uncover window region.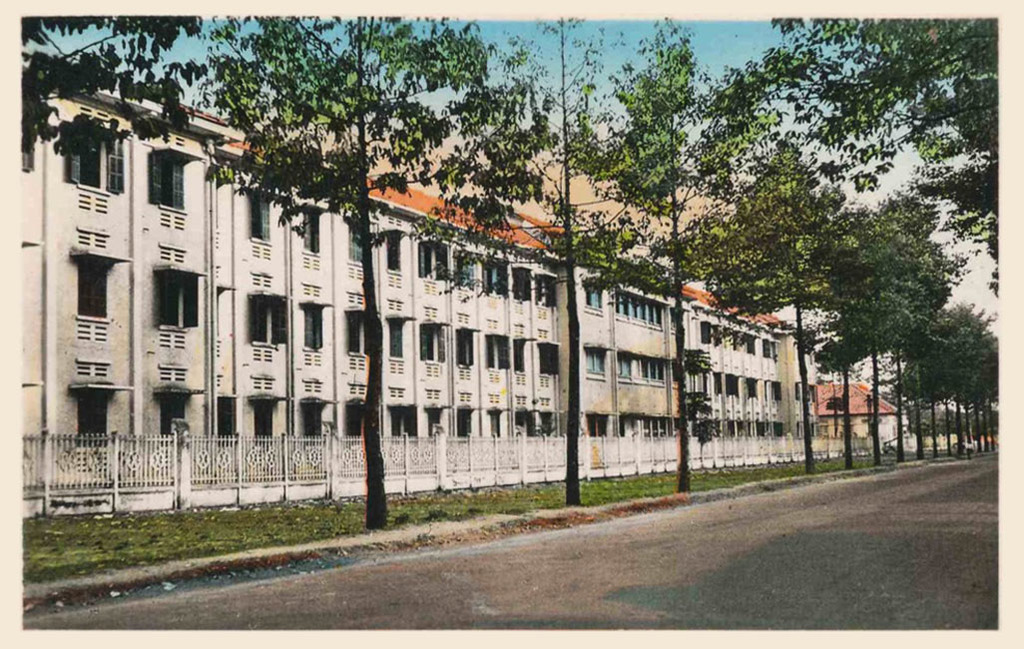
Uncovered: [left=79, top=250, right=117, bottom=324].
